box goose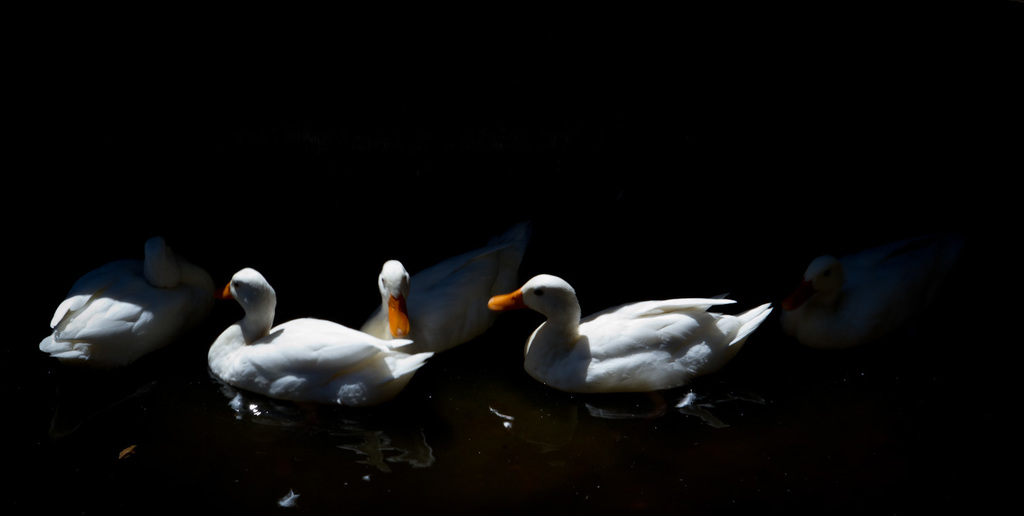
<box>35,238,209,369</box>
